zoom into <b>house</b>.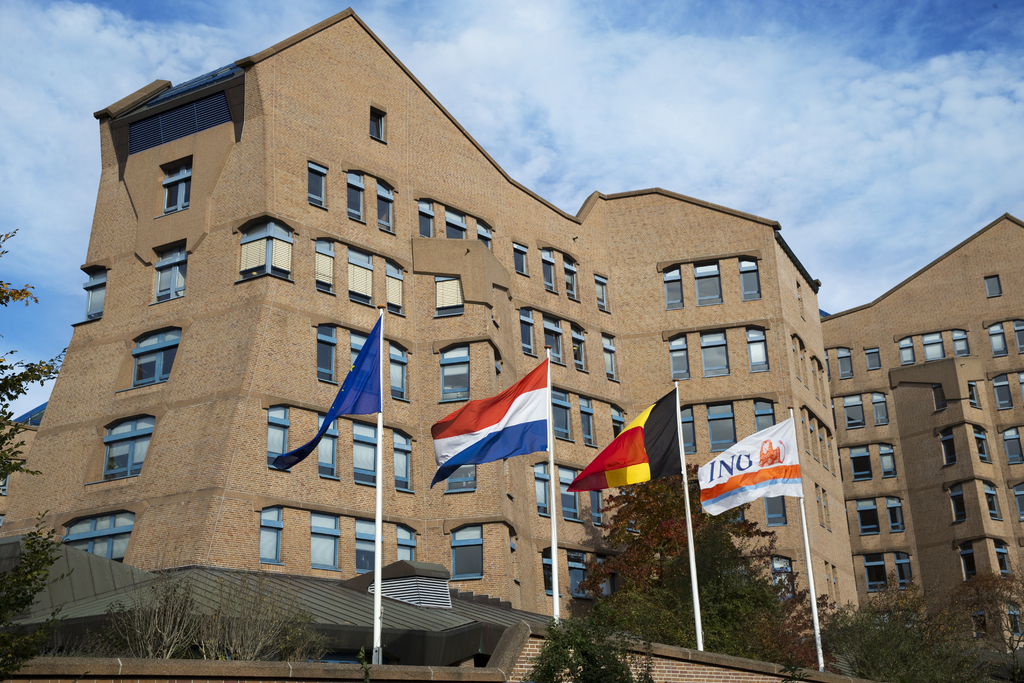
Zoom target: box=[0, 4, 1023, 682].
